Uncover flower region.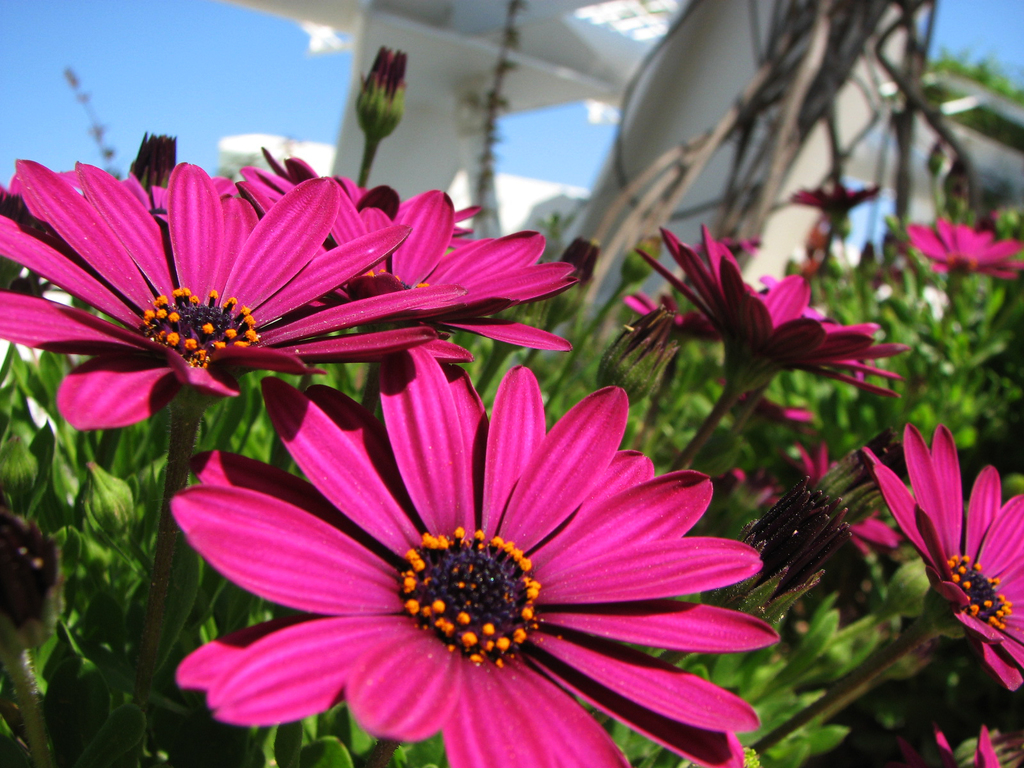
Uncovered: 634,224,933,424.
